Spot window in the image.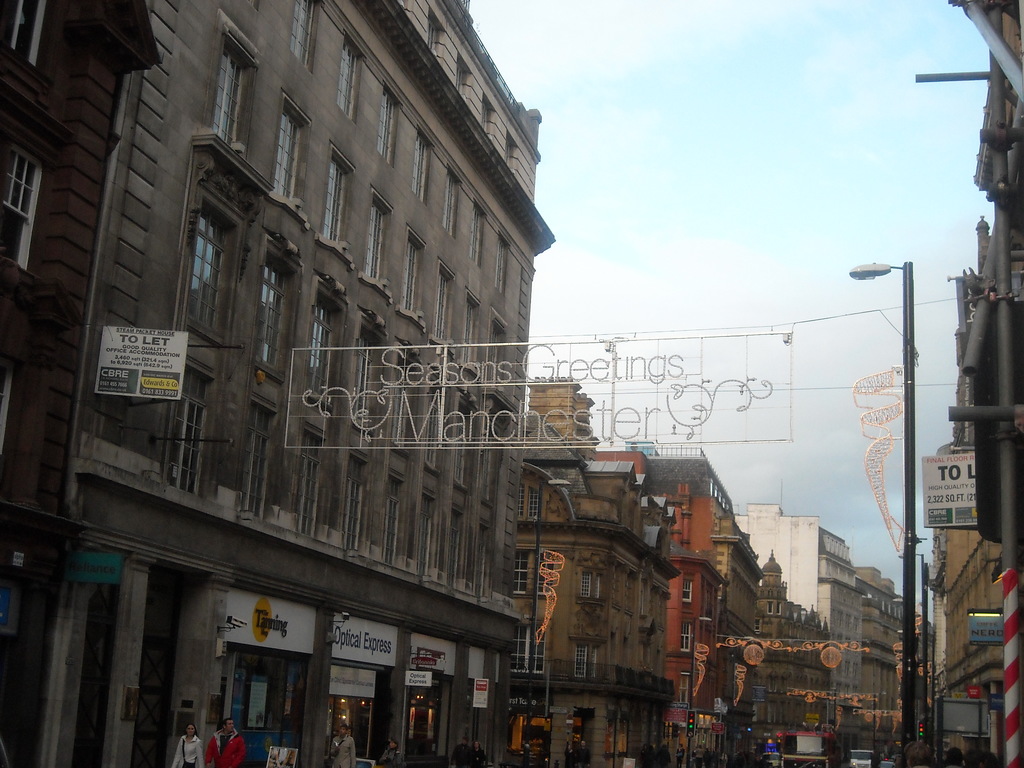
window found at [358, 182, 394, 286].
